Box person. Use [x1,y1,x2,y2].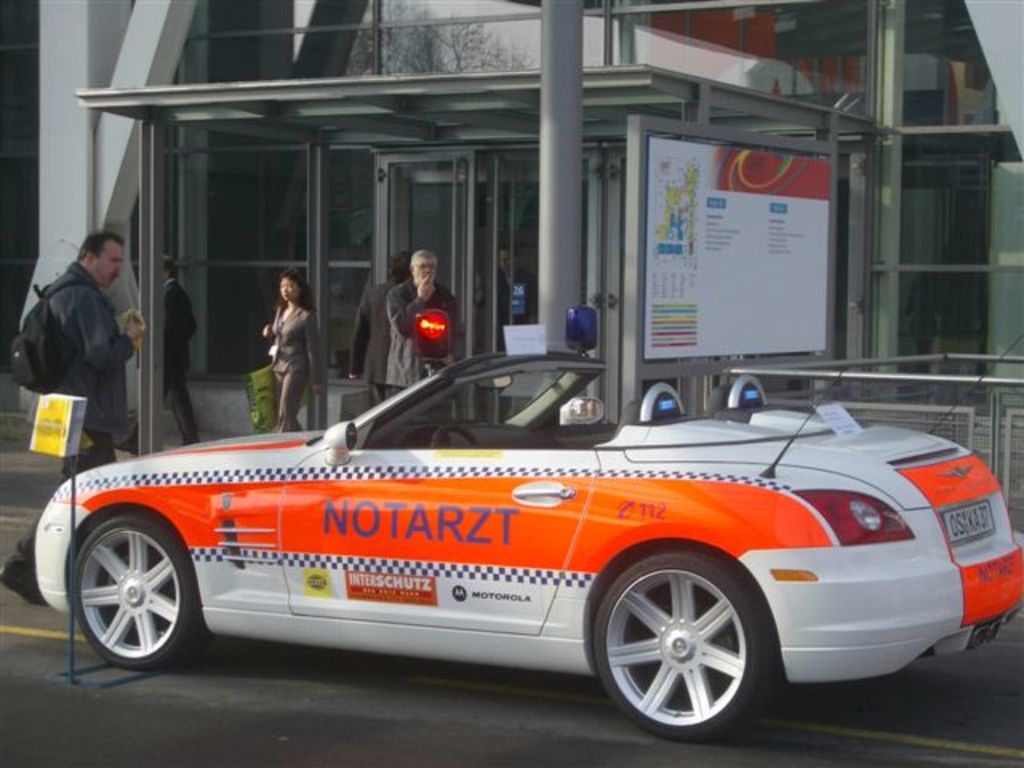
[5,221,142,616].
